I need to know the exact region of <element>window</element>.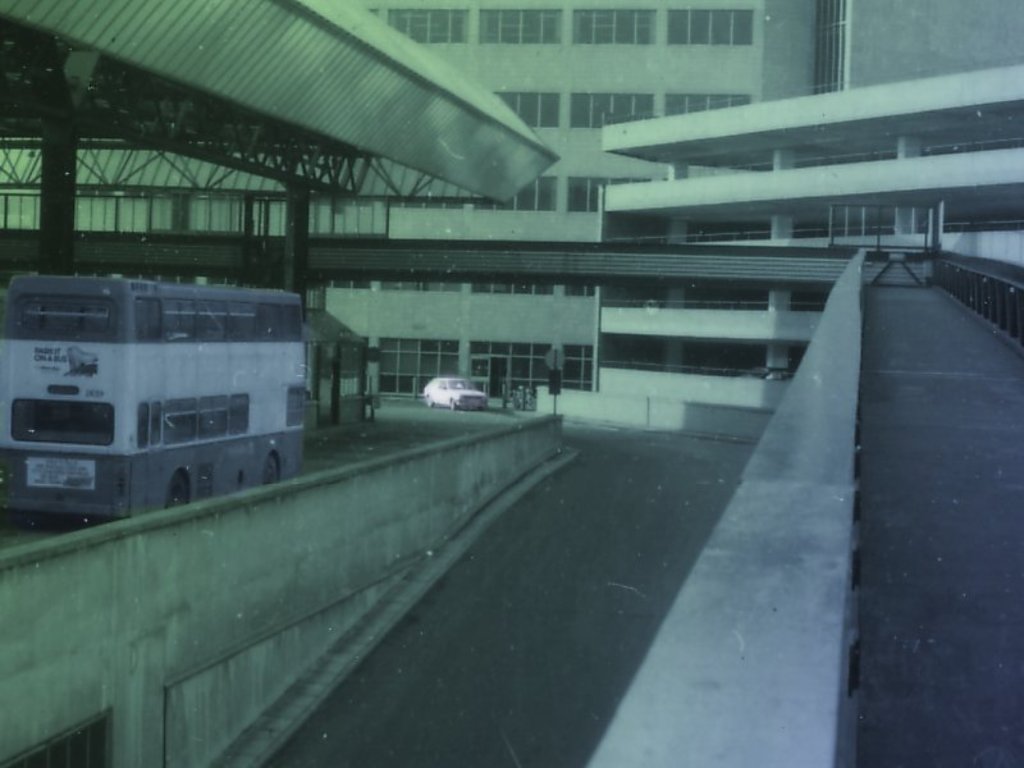
Region: 669 0 753 42.
